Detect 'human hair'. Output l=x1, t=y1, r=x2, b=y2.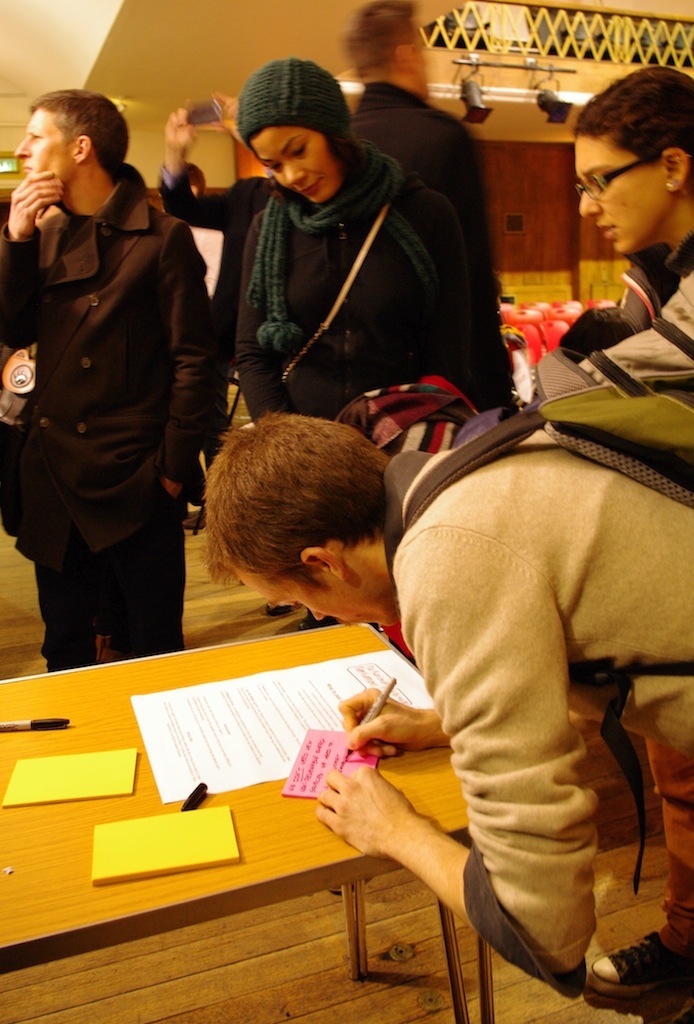
l=320, t=134, r=367, b=168.
